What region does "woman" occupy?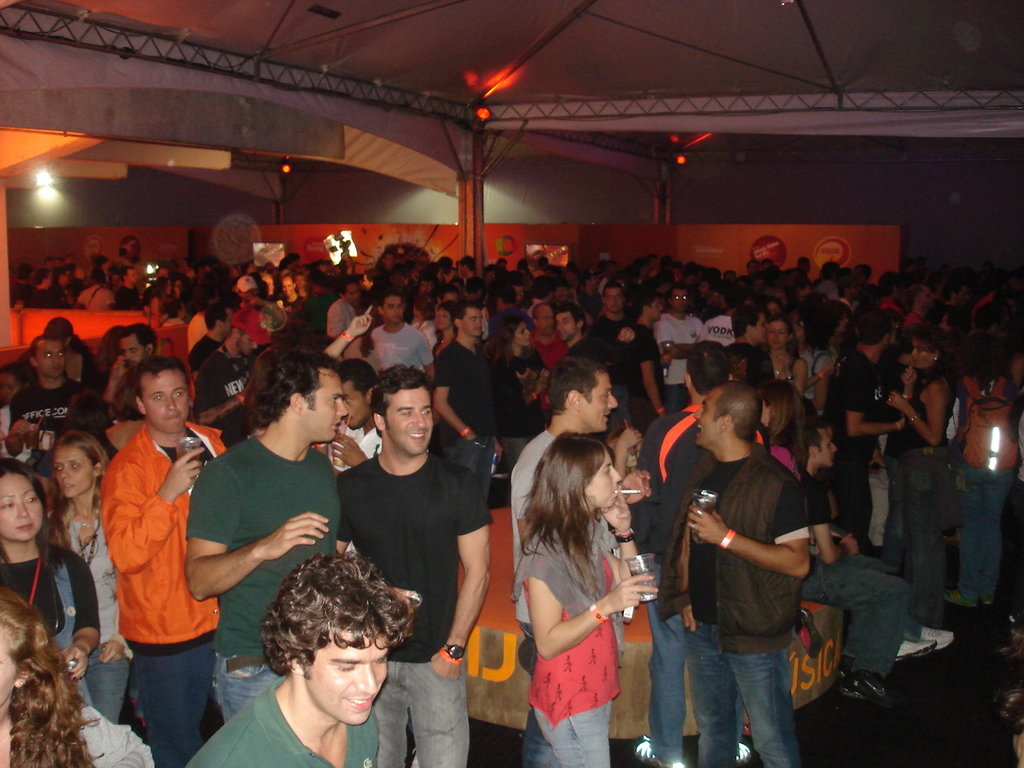
locate(0, 466, 98, 704).
